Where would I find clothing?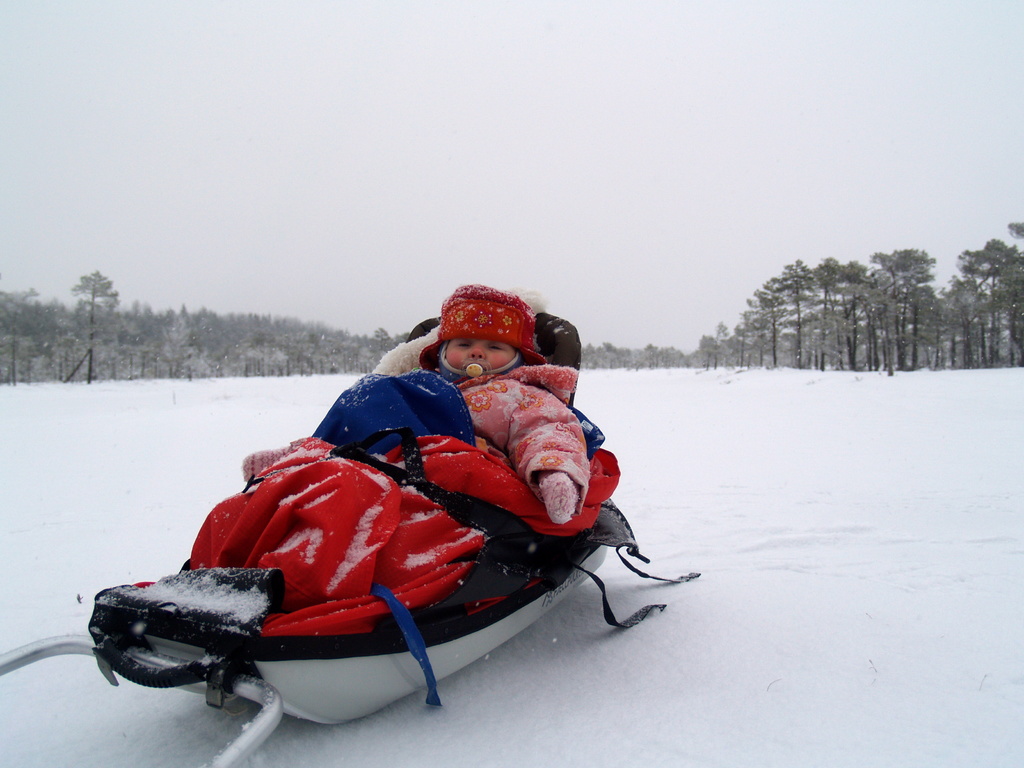
At <box>373,287,575,527</box>.
